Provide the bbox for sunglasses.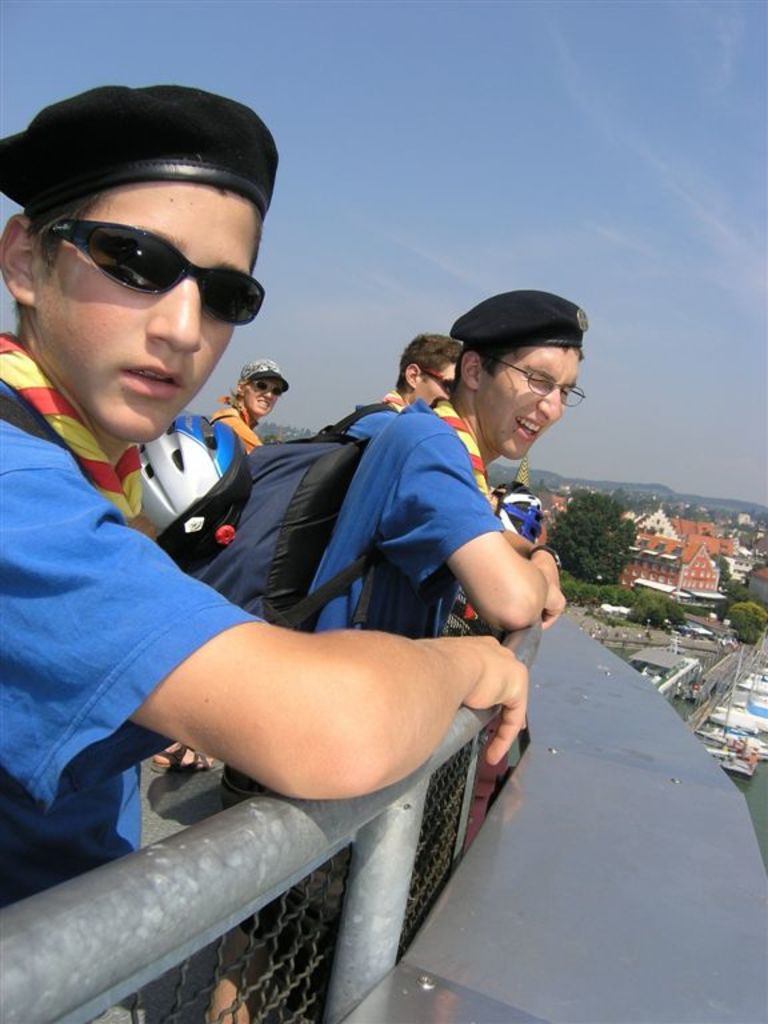
crop(33, 207, 272, 344).
